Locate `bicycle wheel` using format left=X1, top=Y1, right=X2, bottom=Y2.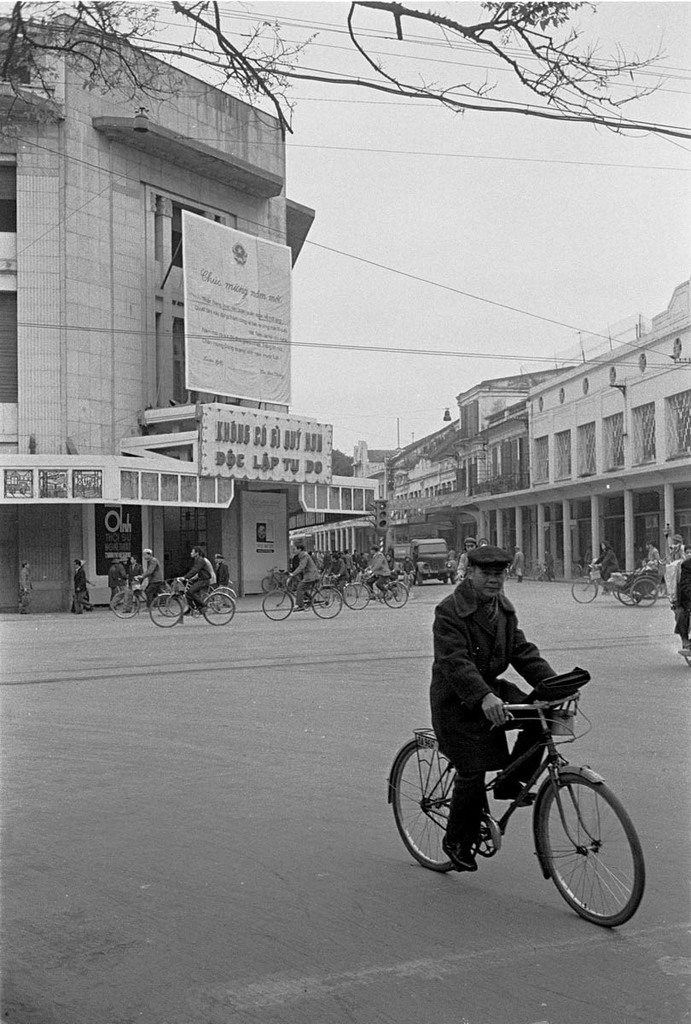
left=258, top=575, right=275, bottom=603.
